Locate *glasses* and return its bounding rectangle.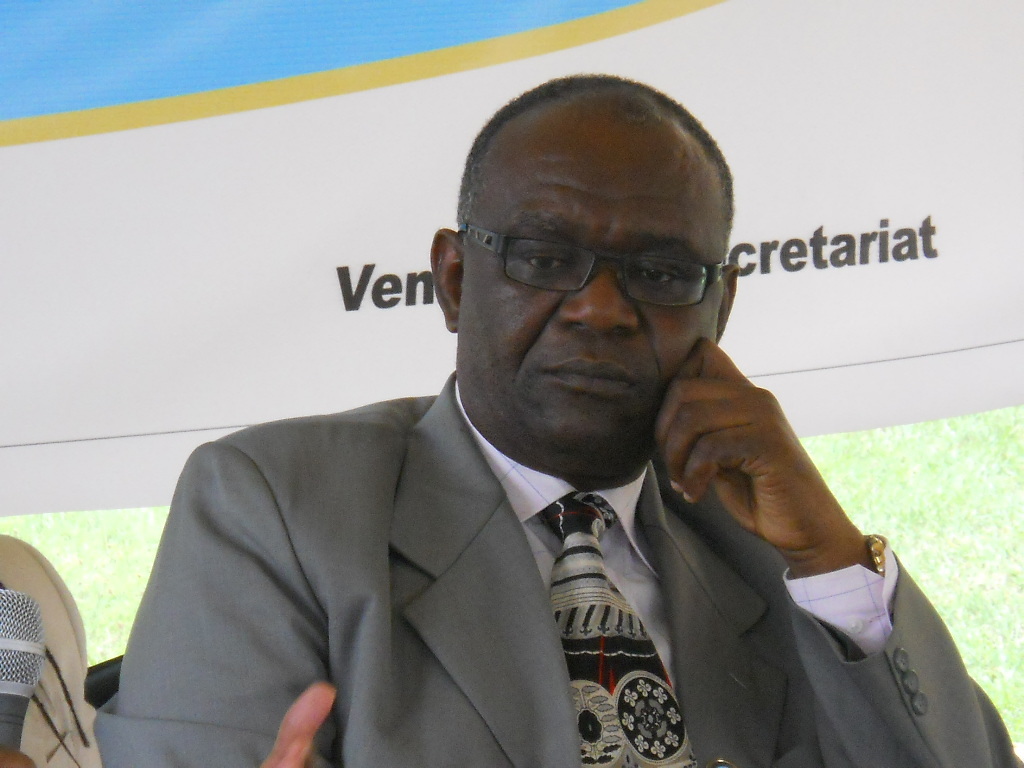
{"left": 462, "top": 222, "right": 724, "bottom": 305}.
